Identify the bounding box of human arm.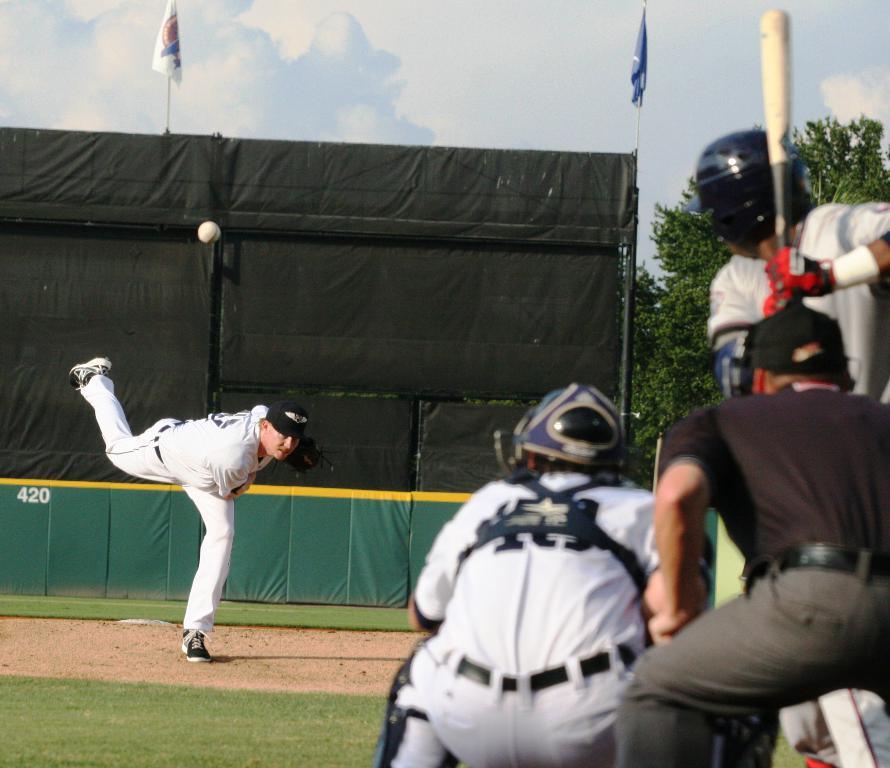
pyautogui.locateOnScreen(644, 428, 719, 642).
